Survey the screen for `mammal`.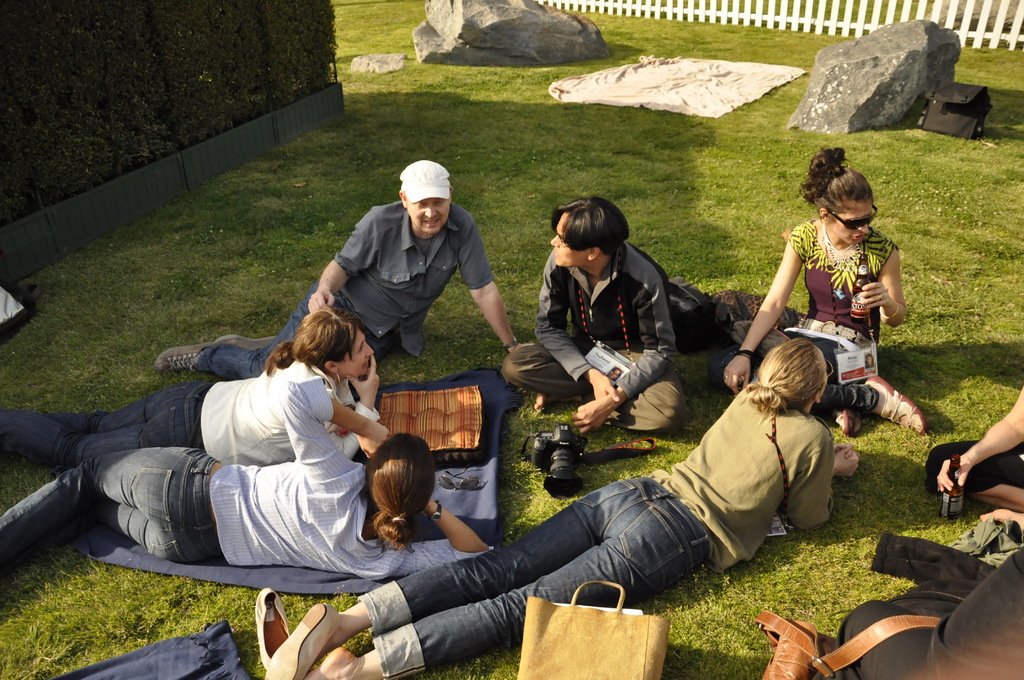
Survey found: select_region(922, 385, 1023, 539).
